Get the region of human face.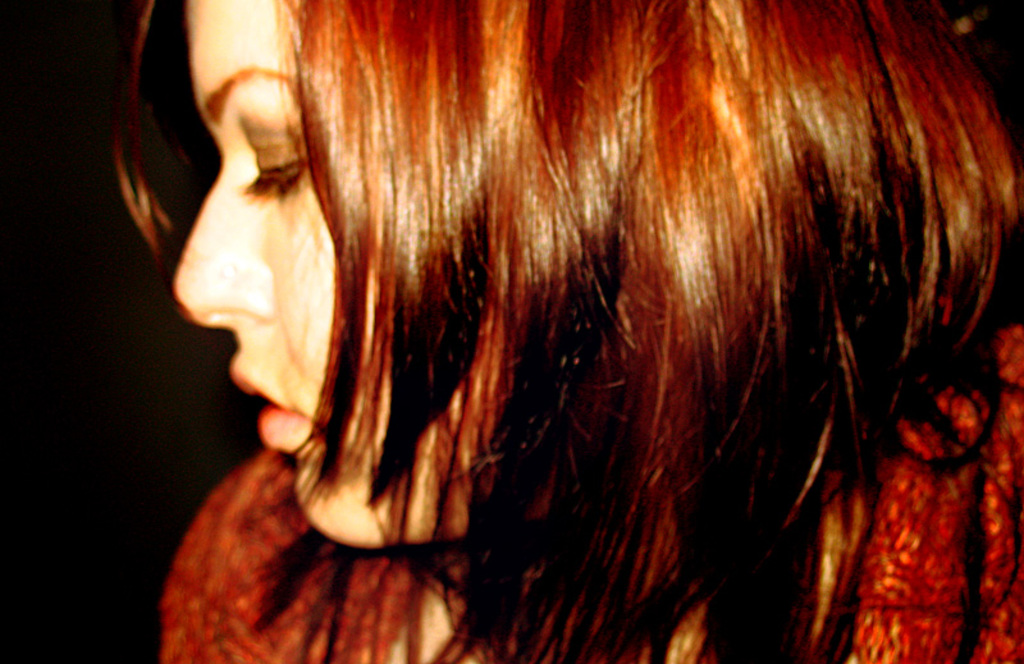
crop(172, 0, 494, 546).
